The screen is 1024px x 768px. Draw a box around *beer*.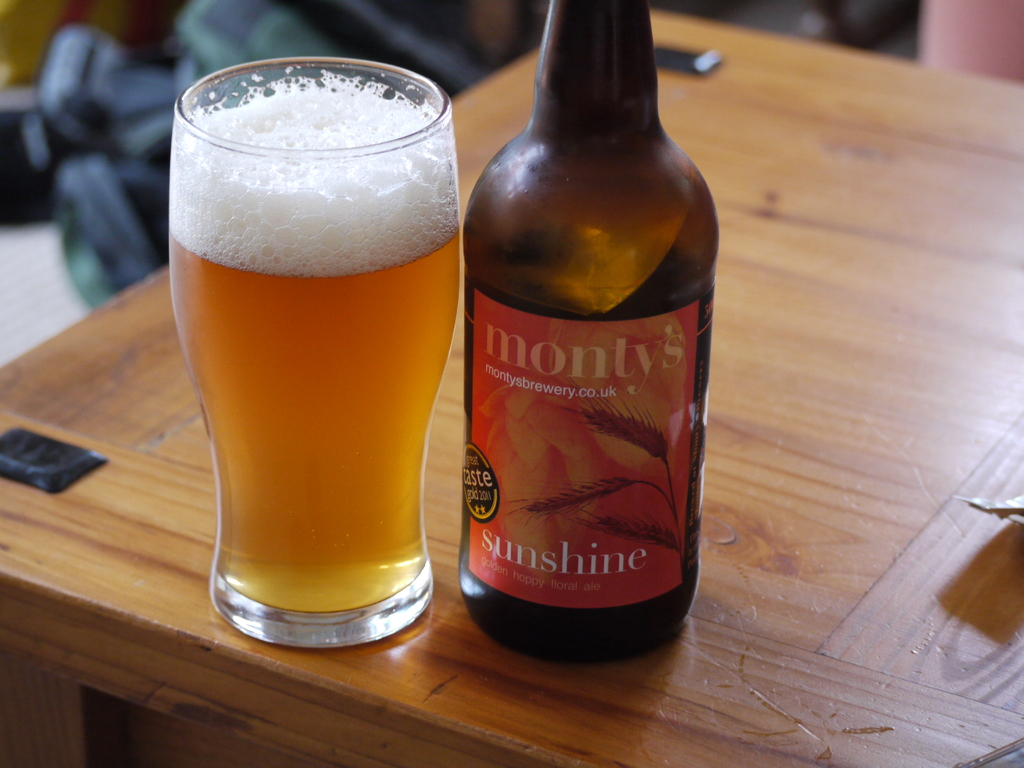
detection(460, 4, 721, 669).
